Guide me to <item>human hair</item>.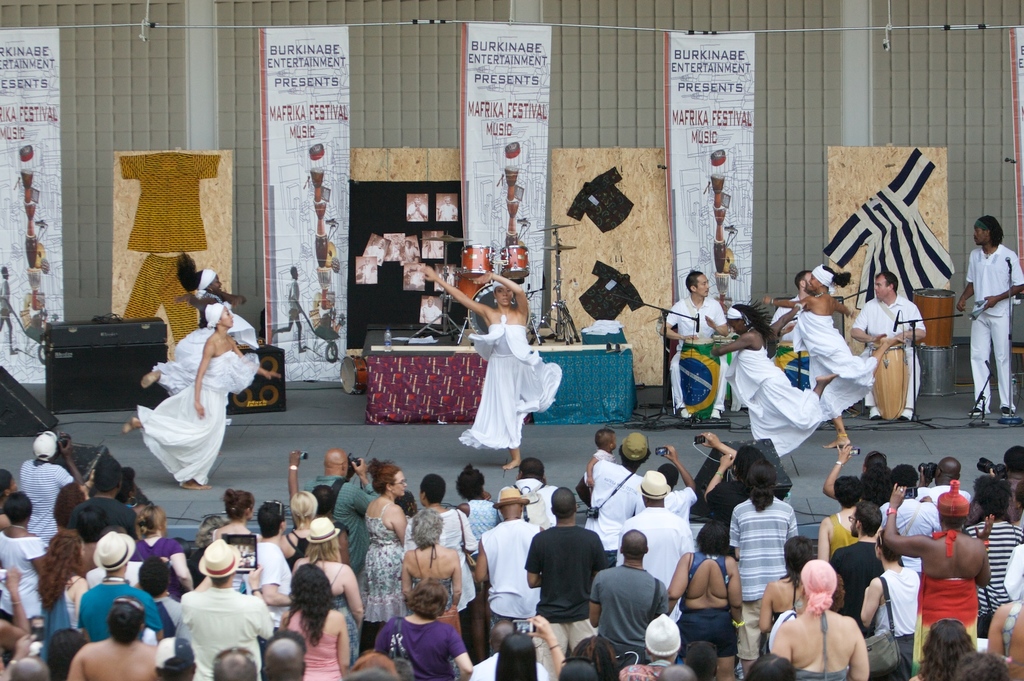
Guidance: select_region(355, 645, 399, 680).
